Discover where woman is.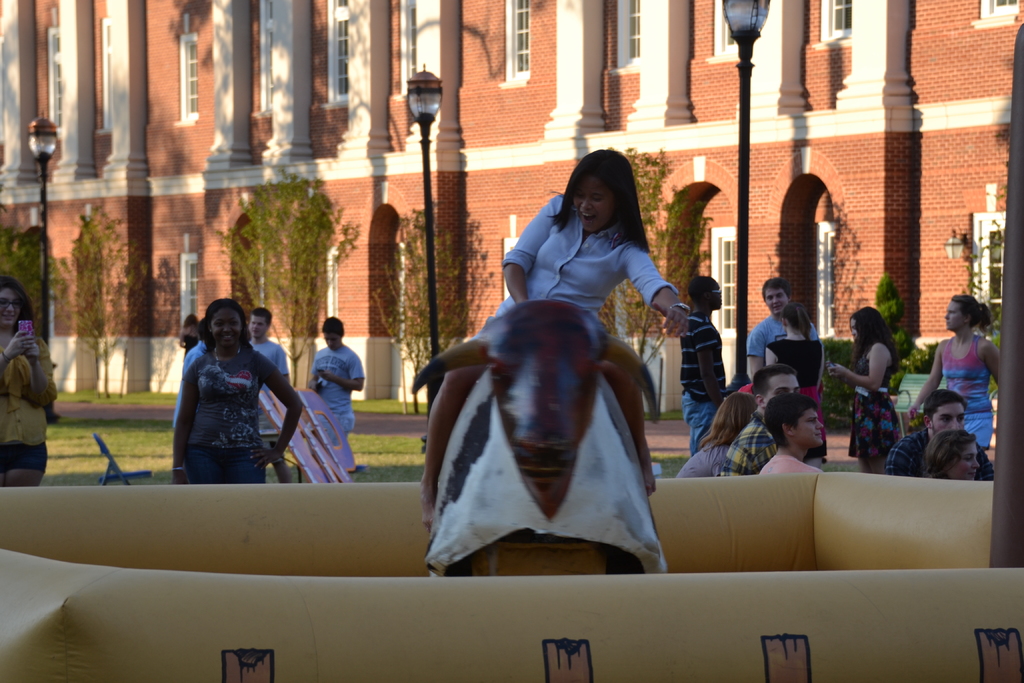
Discovered at [x1=767, y1=304, x2=824, y2=457].
